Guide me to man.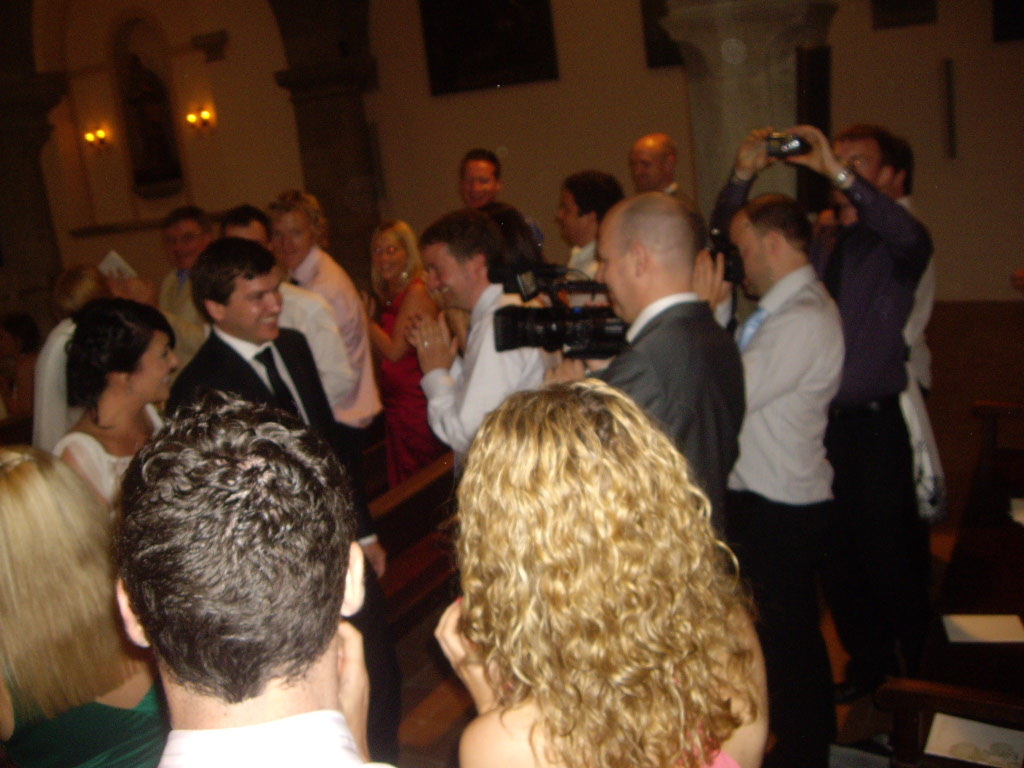
Guidance: left=622, top=130, right=709, bottom=245.
